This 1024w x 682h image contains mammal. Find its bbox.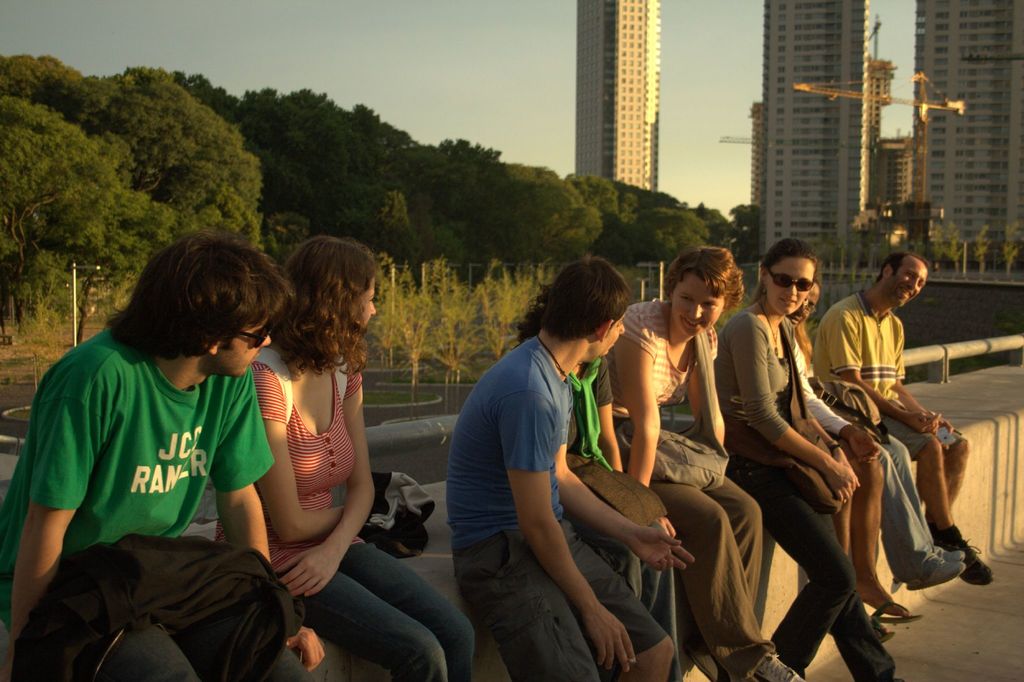
region(442, 248, 694, 681).
